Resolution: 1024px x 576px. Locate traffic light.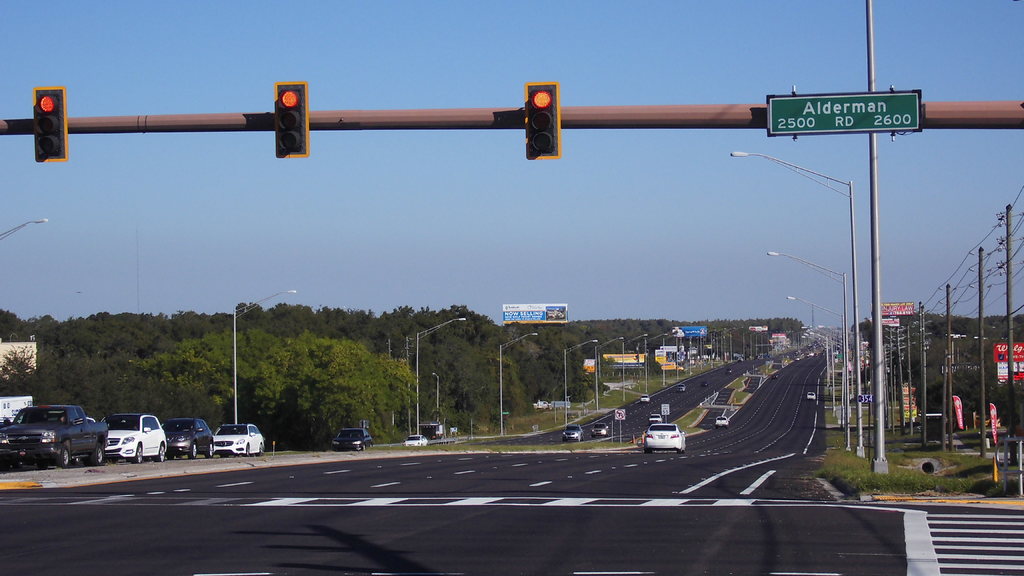
Rect(525, 82, 562, 159).
